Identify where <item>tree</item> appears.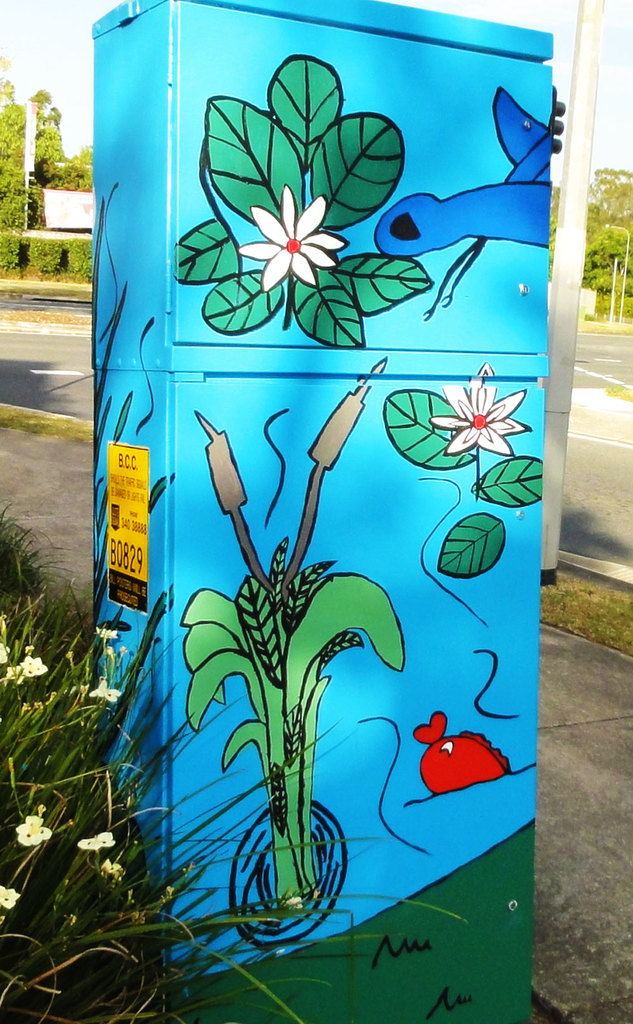
Appears at Rect(549, 184, 561, 273).
